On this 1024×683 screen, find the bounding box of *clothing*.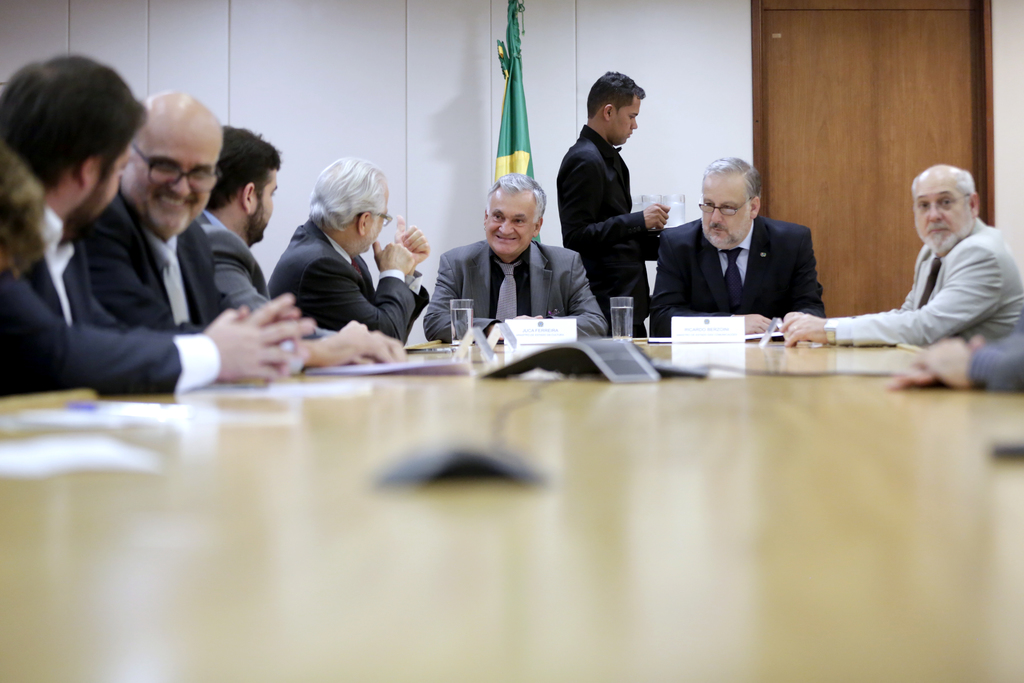
Bounding box: {"x1": 651, "y1": 214, "x2": 824, "y2": 339}.
